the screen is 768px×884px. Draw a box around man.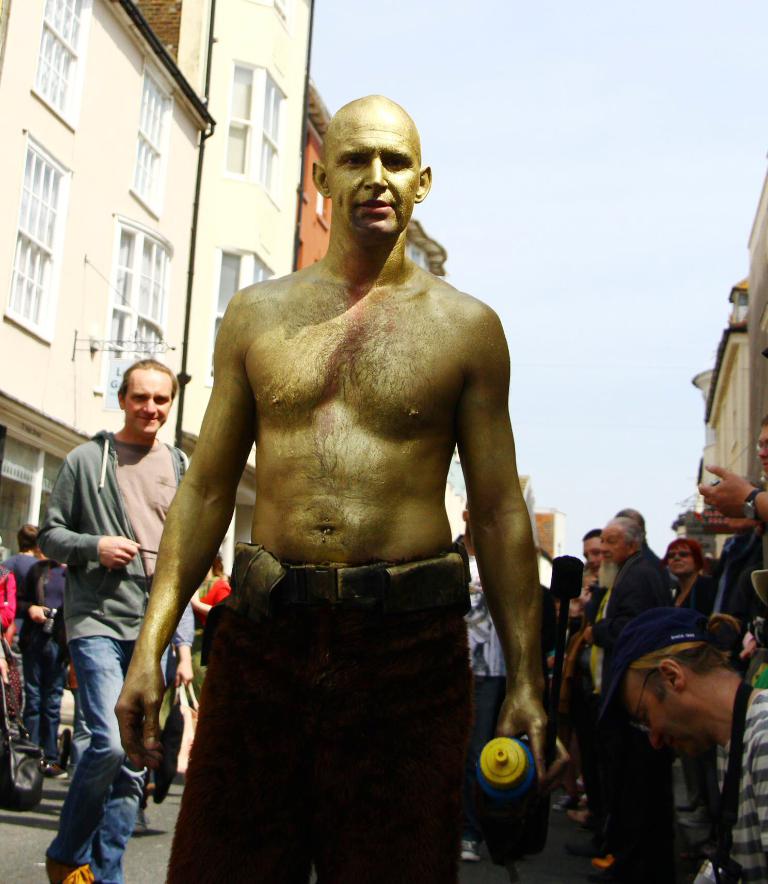
x1=42 y1=357 x2=190 y2=883.
